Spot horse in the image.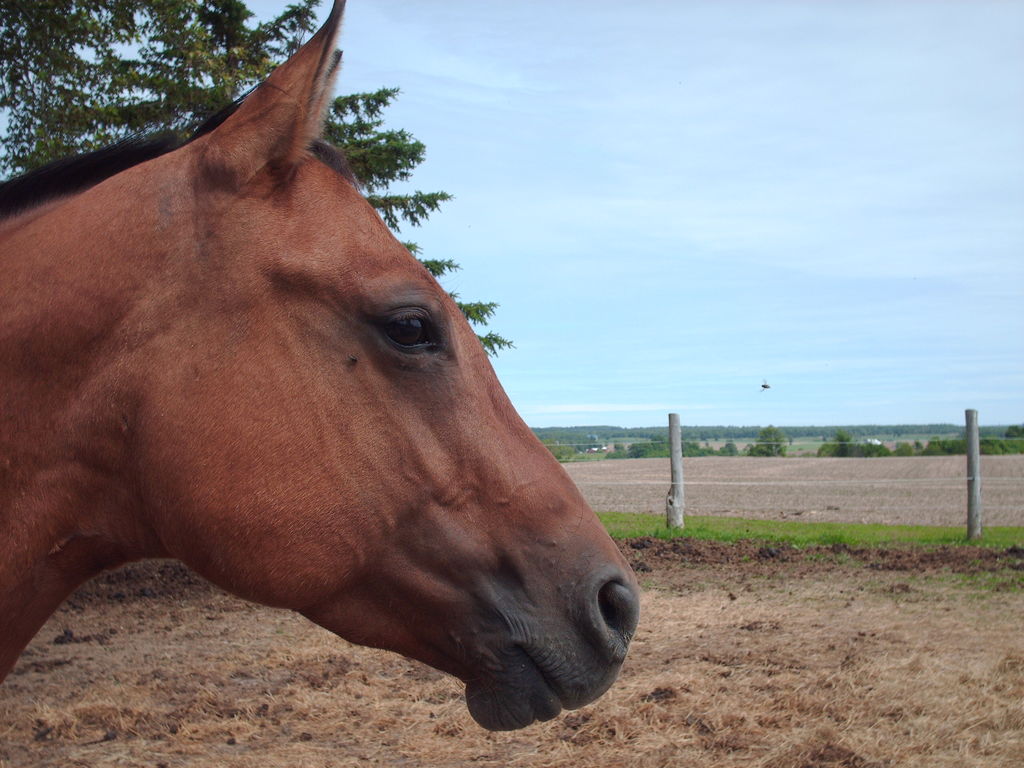
horse found at {"x1": 0, "y1": 0, "x2": 643, "y2": 733}.
